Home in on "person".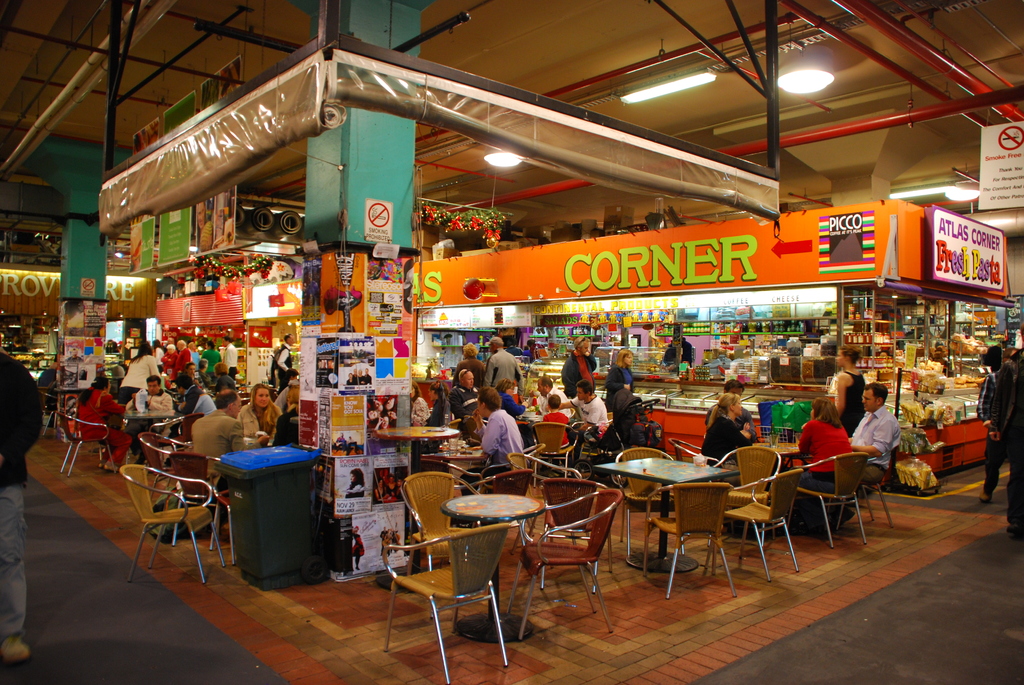
Homed in at x1=562 y1=380 x2=604 y2=448.
